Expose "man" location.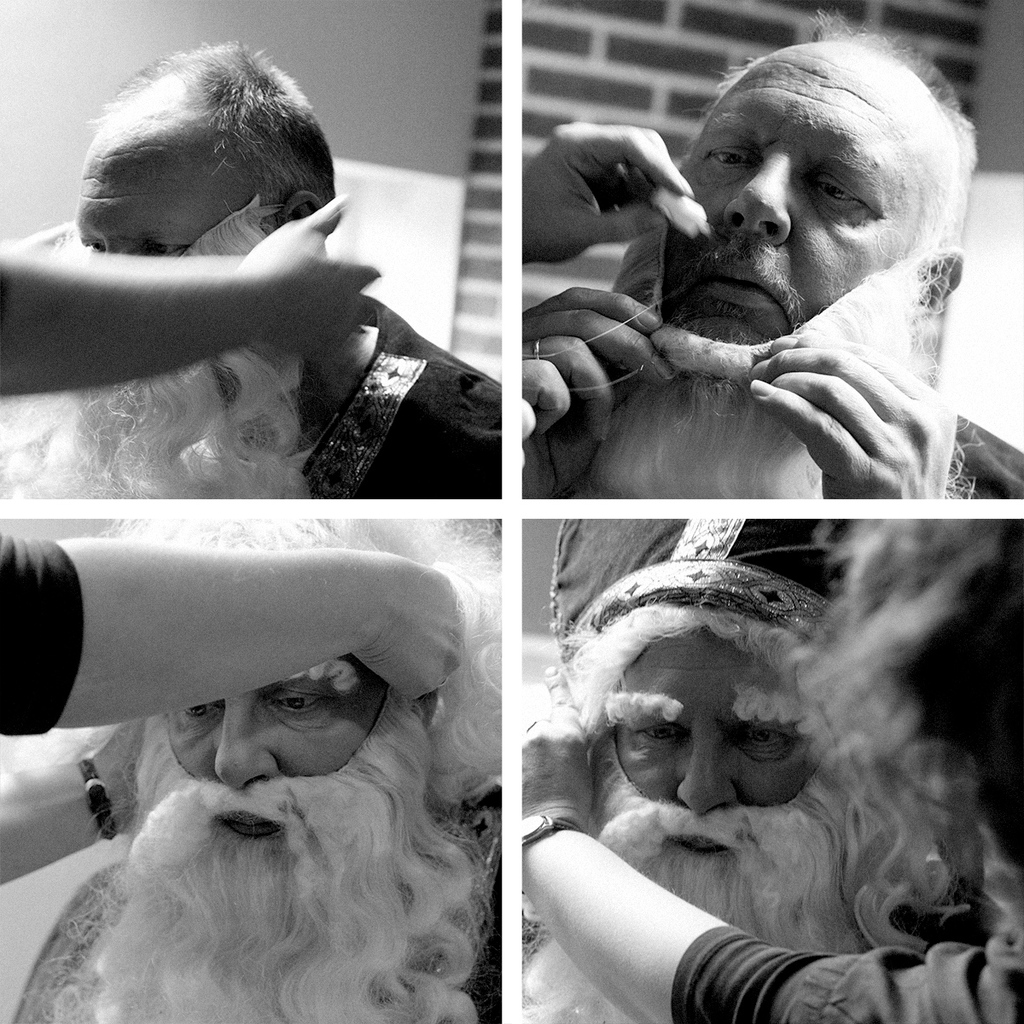
Exposed at bbox=[507, 33, 1023, 557].
